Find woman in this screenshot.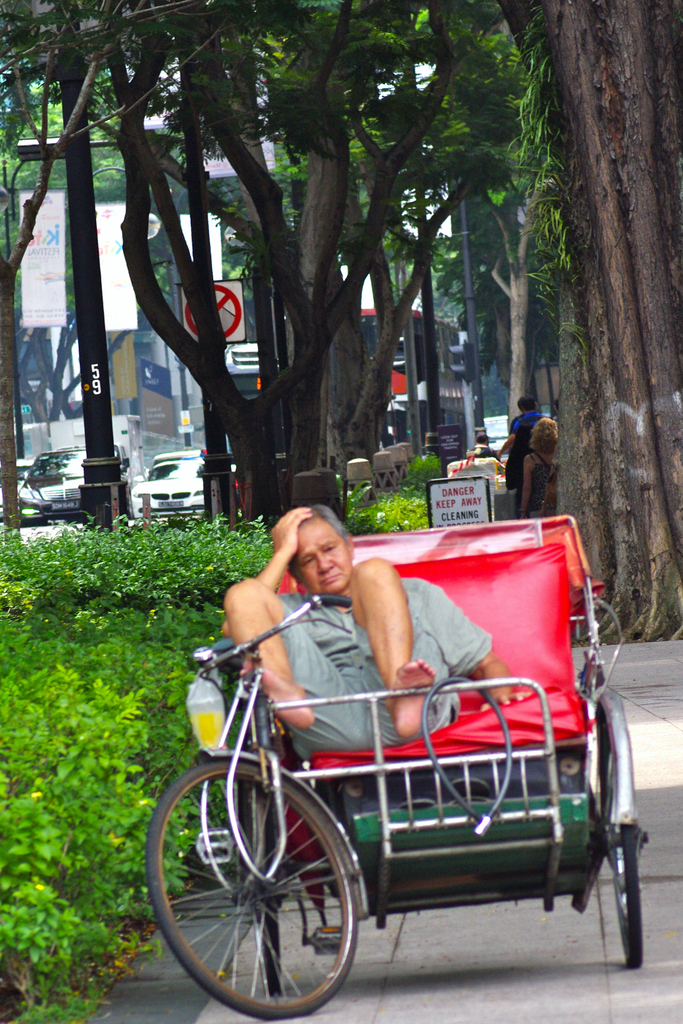
The bounding box for woman is (left=515, top=413, right=559, bottom=521).
